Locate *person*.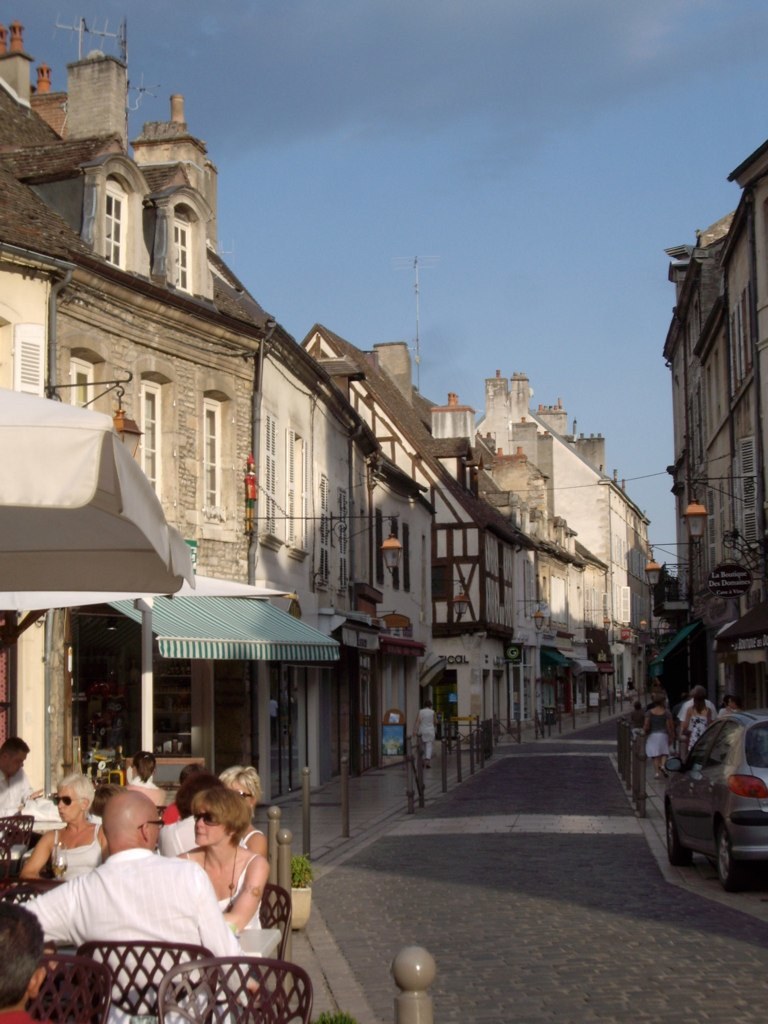
Bounding box: 414,702,440,771.
